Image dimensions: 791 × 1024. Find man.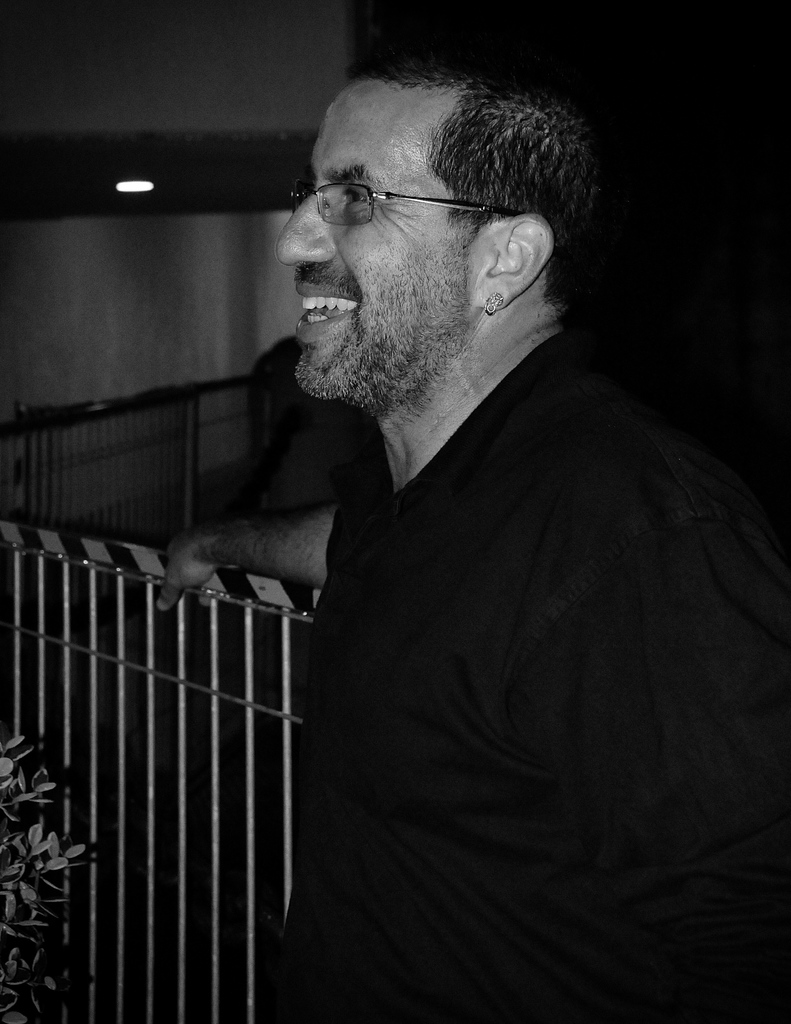
[135, 41, 783, 999].
